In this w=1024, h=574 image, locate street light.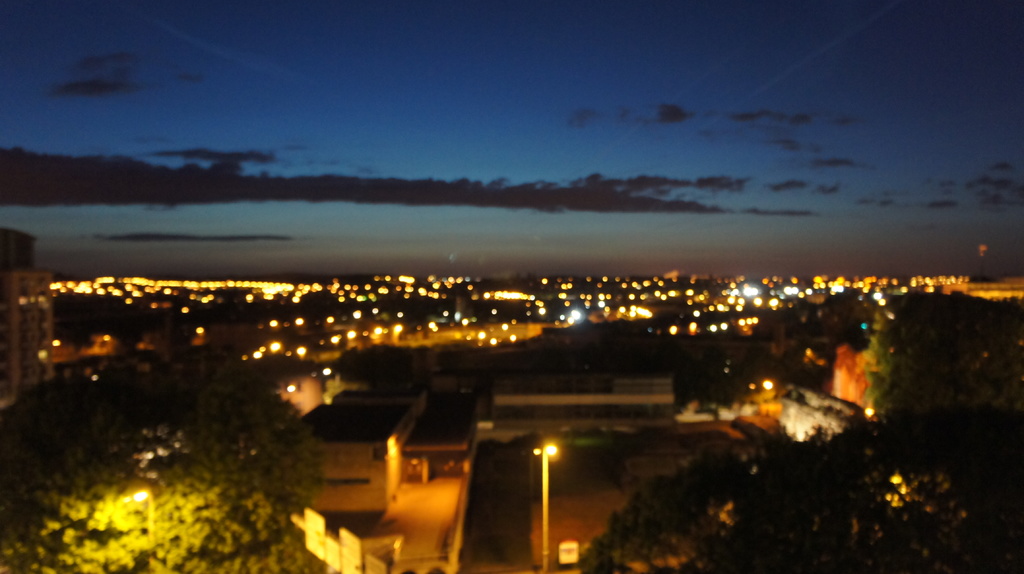
Bounding box: bbox(130, 485, 154, 541).
